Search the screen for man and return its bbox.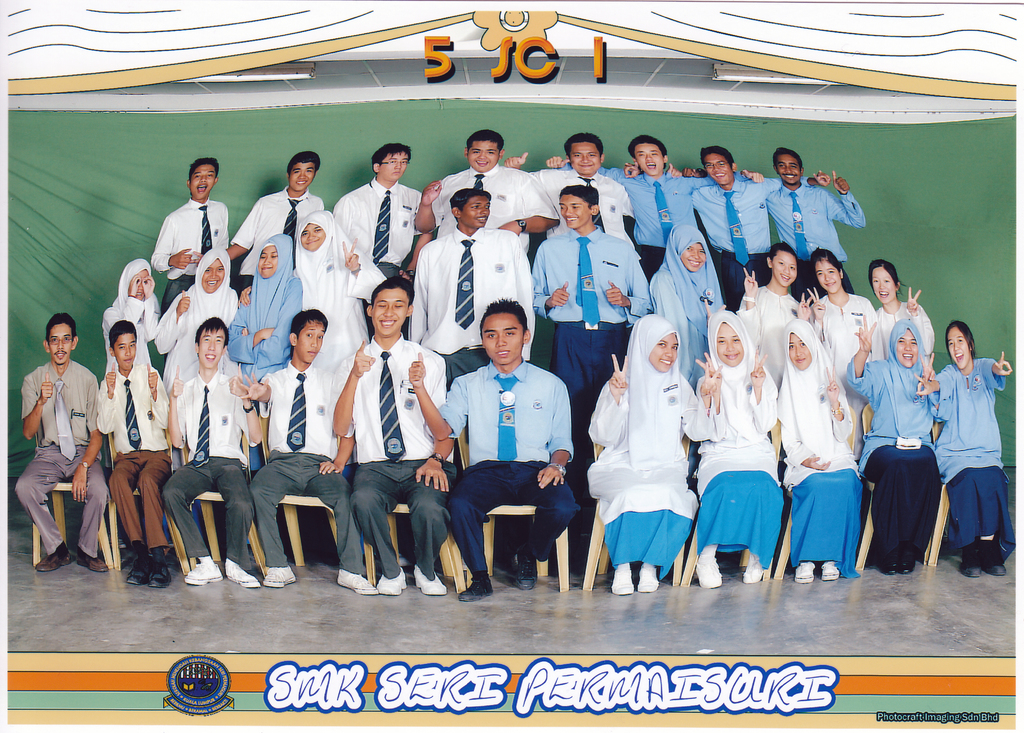
Found: bbox(548, 131, 765, 278).
